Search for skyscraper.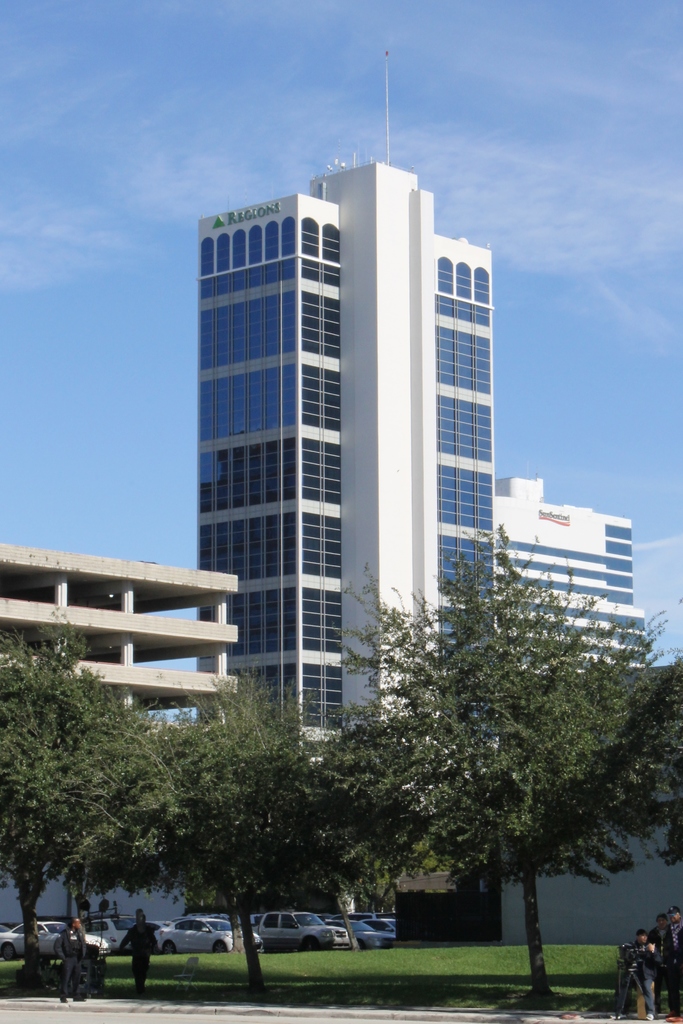
Found at region(170, 136, 526, 756).
